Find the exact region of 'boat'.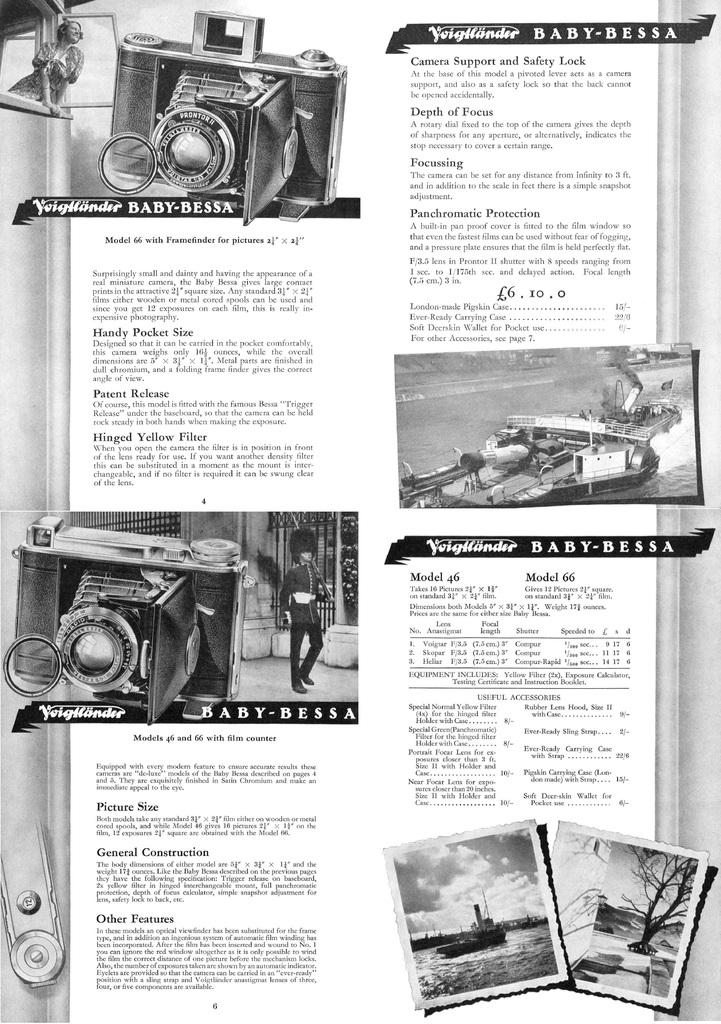
Exact region: bbox=[436, 904, 515, 960].
